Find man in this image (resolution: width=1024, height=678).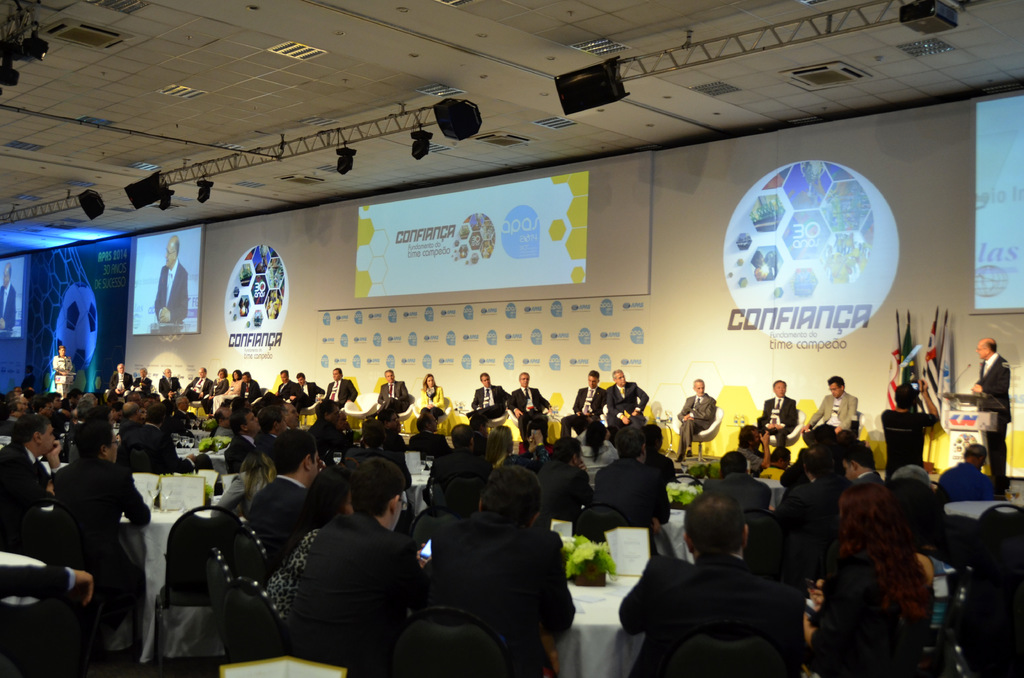
675/380/719/462.
